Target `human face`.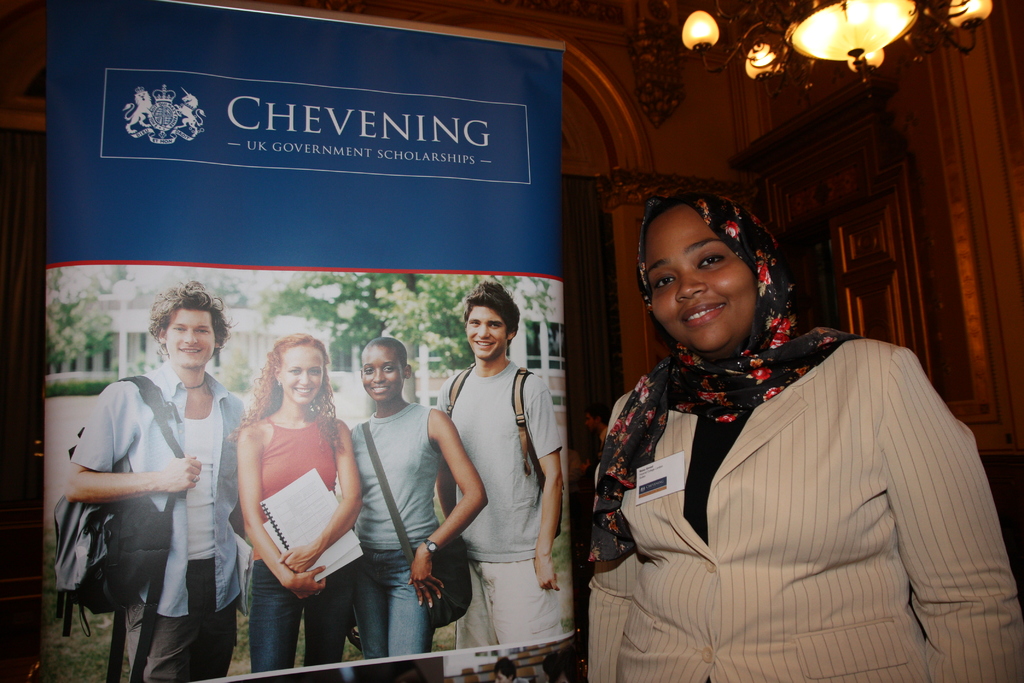
Target region: 282, 345, 323, 404.
